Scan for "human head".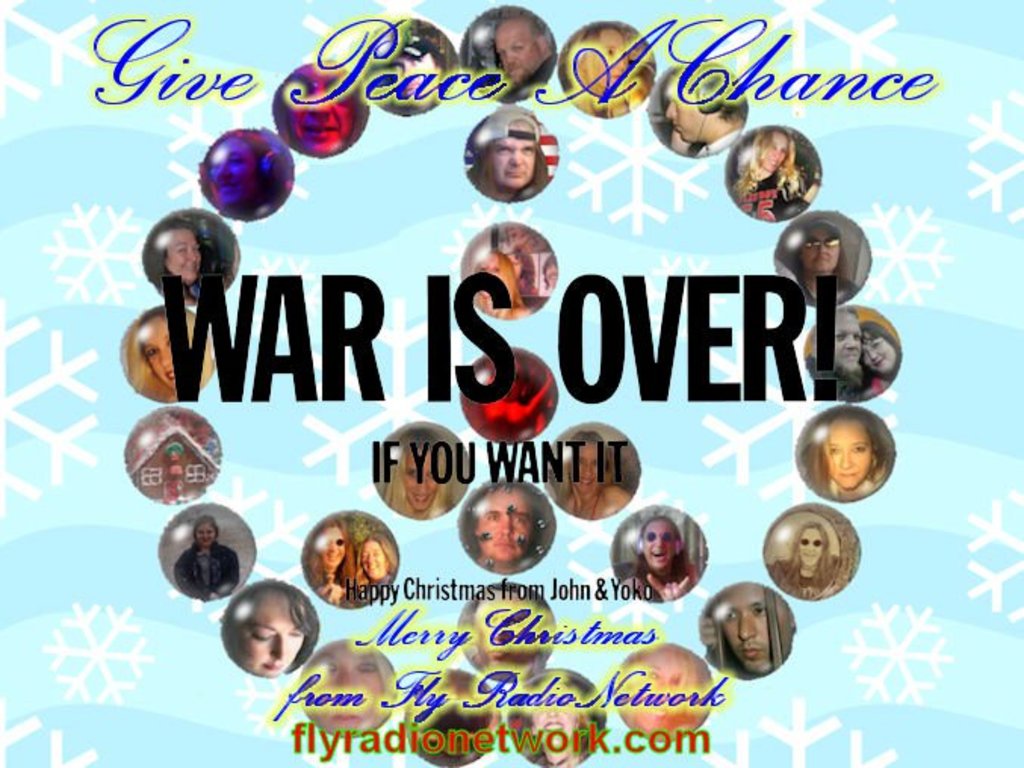
Scan result: (x1=629, y1=647, x2=715, y2=735).
